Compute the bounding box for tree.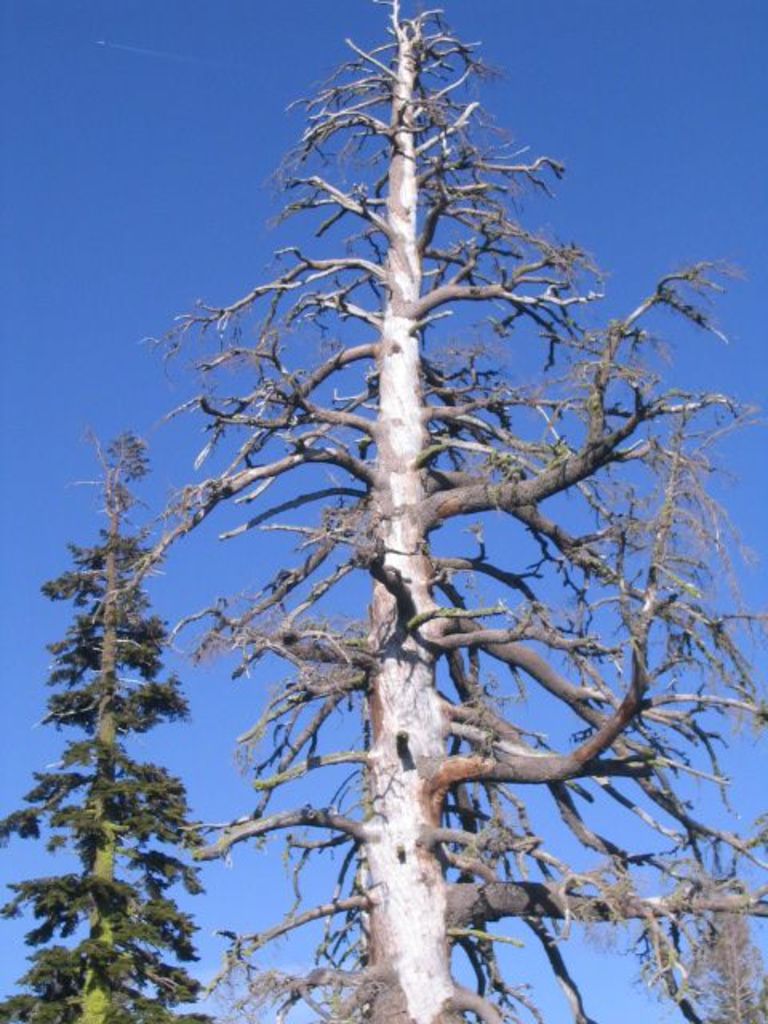
21 403 208 1019.
